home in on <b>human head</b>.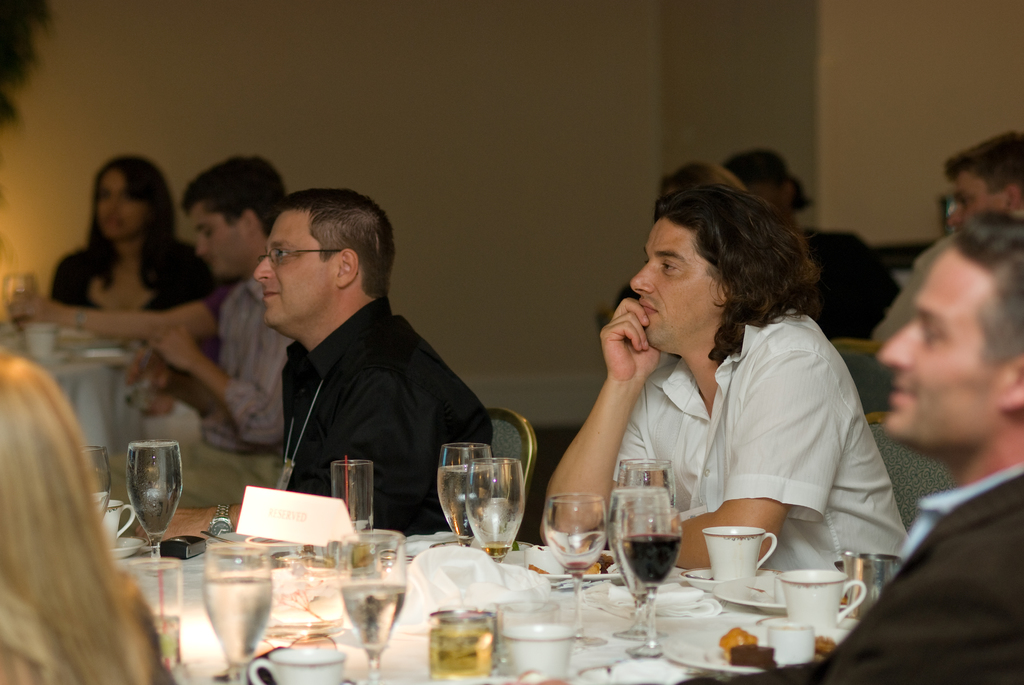
Homed in at x1=86 y1=152 x2=171 y2=244.
